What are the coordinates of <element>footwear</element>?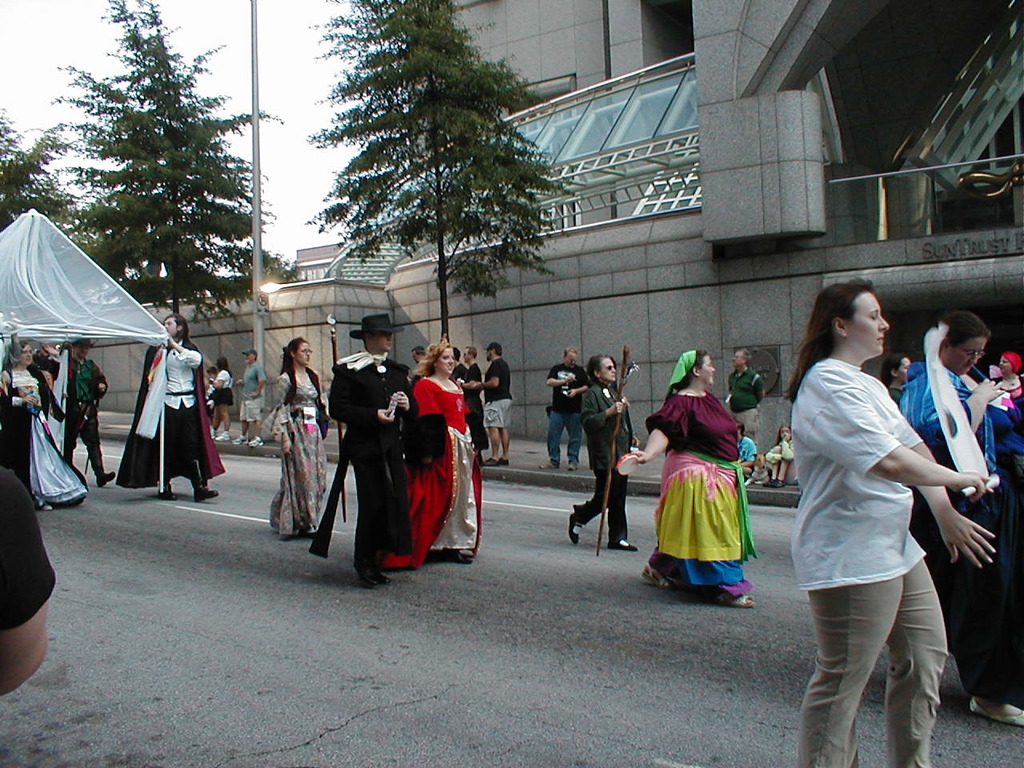
x1=245, y1=437, x2=263, y2=446.
